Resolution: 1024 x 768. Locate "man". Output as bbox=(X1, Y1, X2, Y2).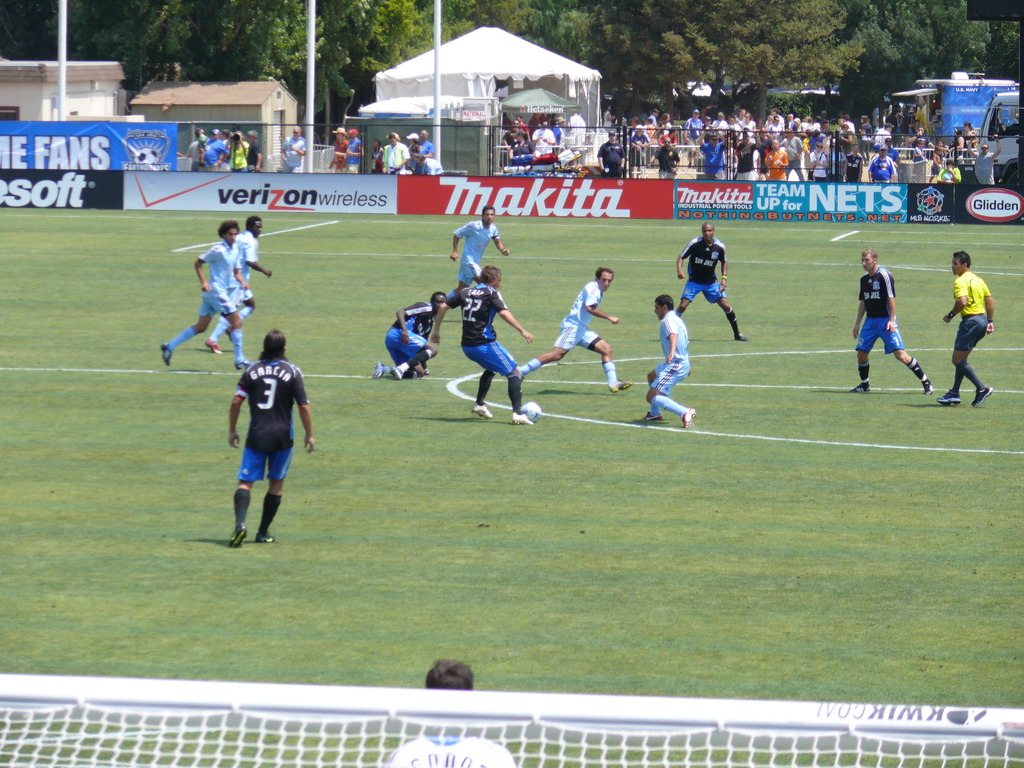
bbox=(674, 225, 749, 347).
